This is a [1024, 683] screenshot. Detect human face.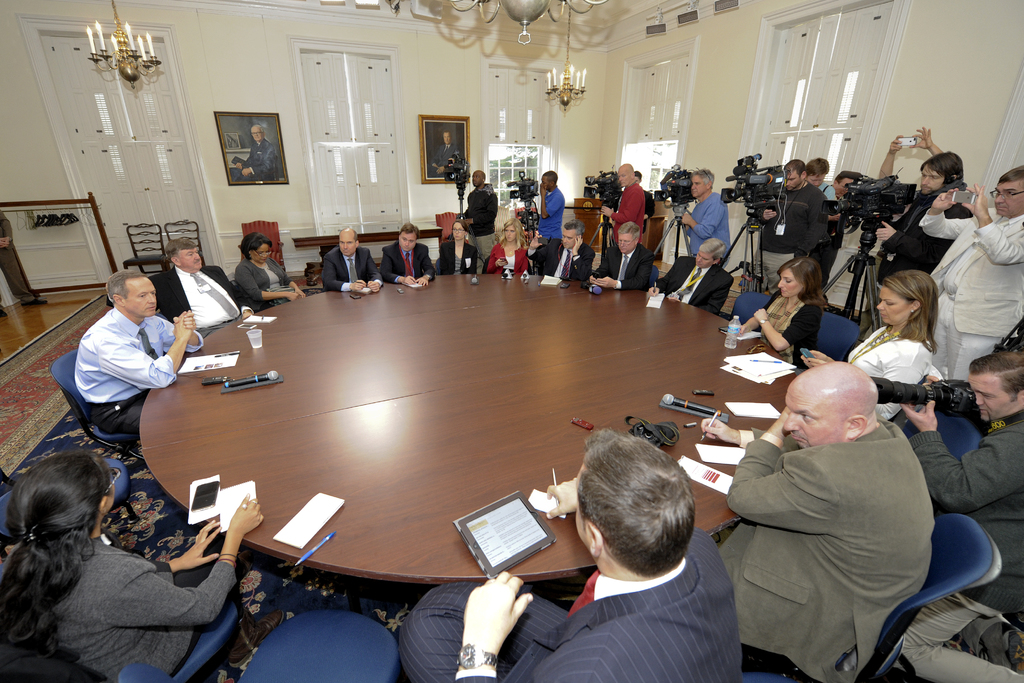
<box>808,172,822,185</box>.
